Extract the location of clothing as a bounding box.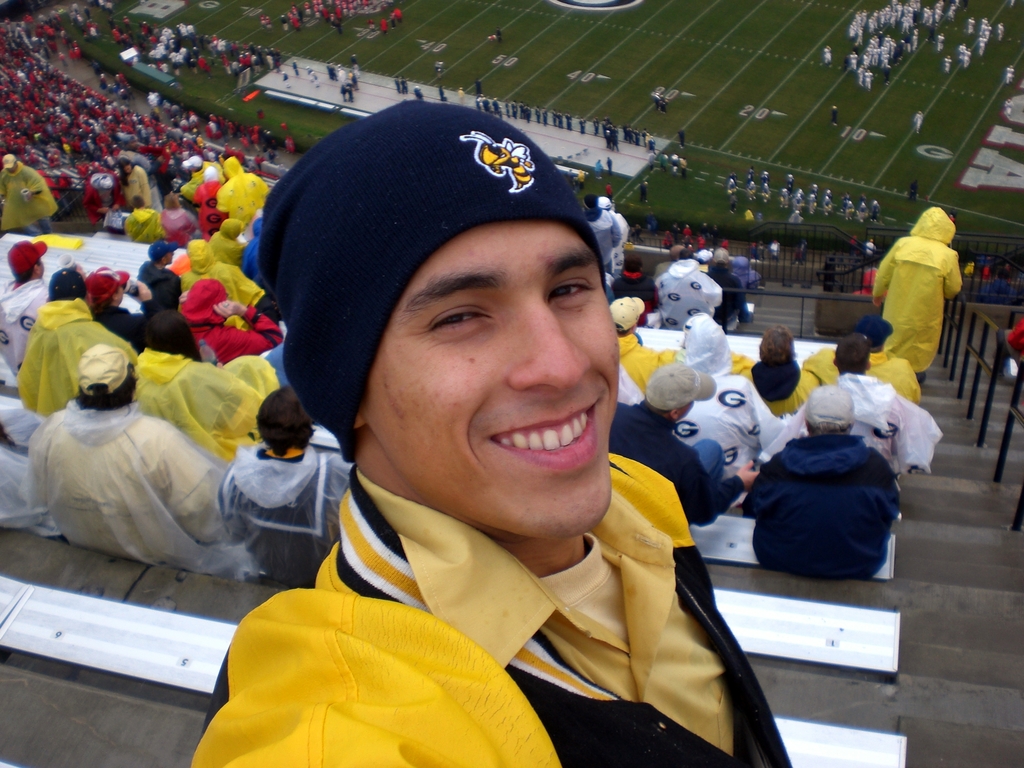
983, 29, 989, 38.
